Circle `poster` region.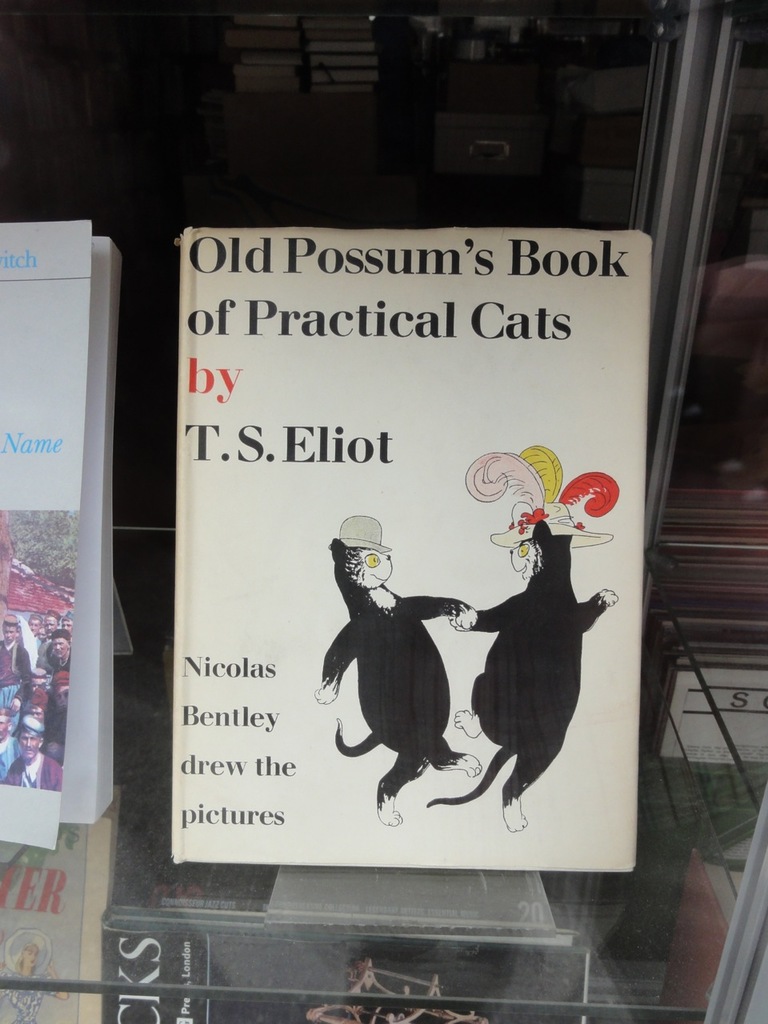
Region: (172,232,646,860).
